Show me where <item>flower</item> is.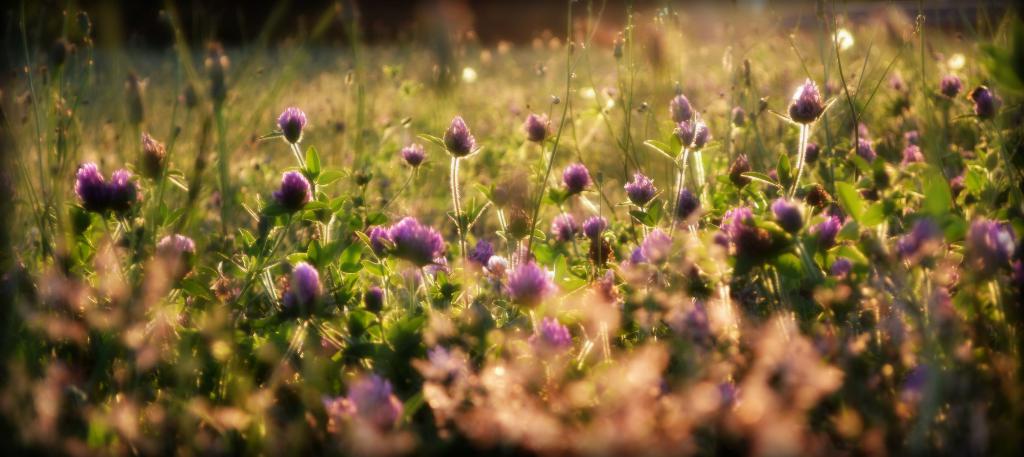
<item>flower</item> is at select_region(326, 397, 355, 432).
